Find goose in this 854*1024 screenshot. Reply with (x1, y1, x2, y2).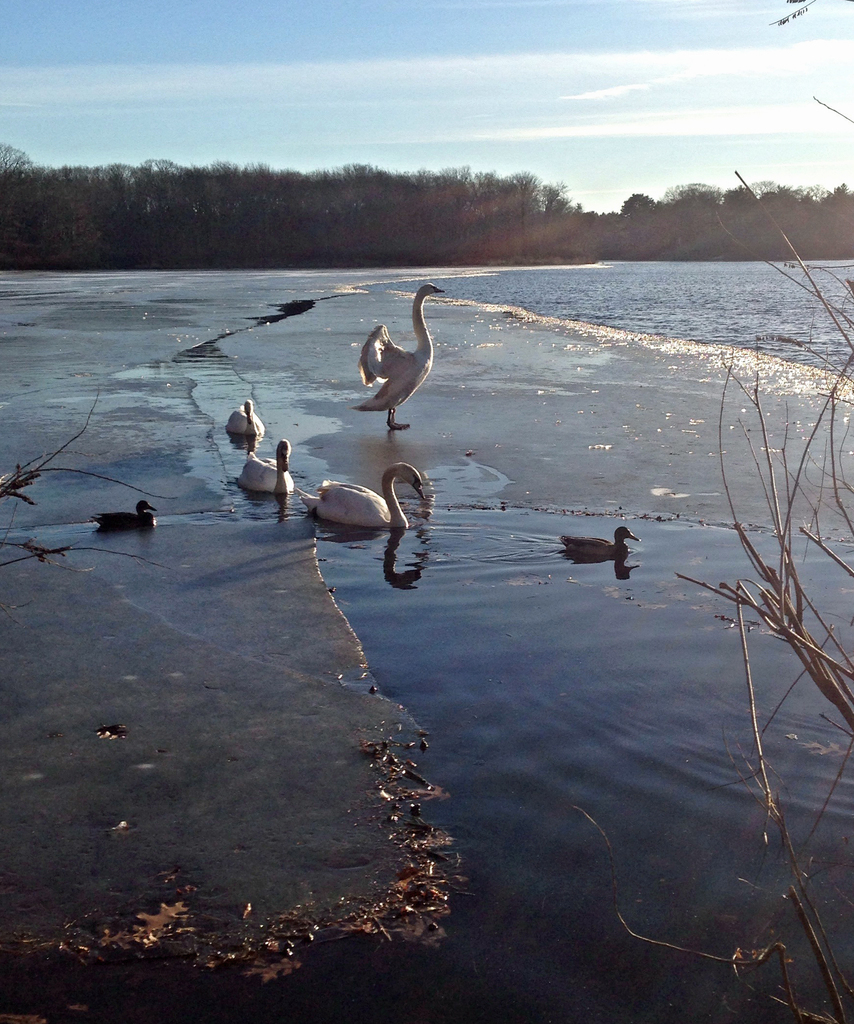
(298, 460, 429, 533).
